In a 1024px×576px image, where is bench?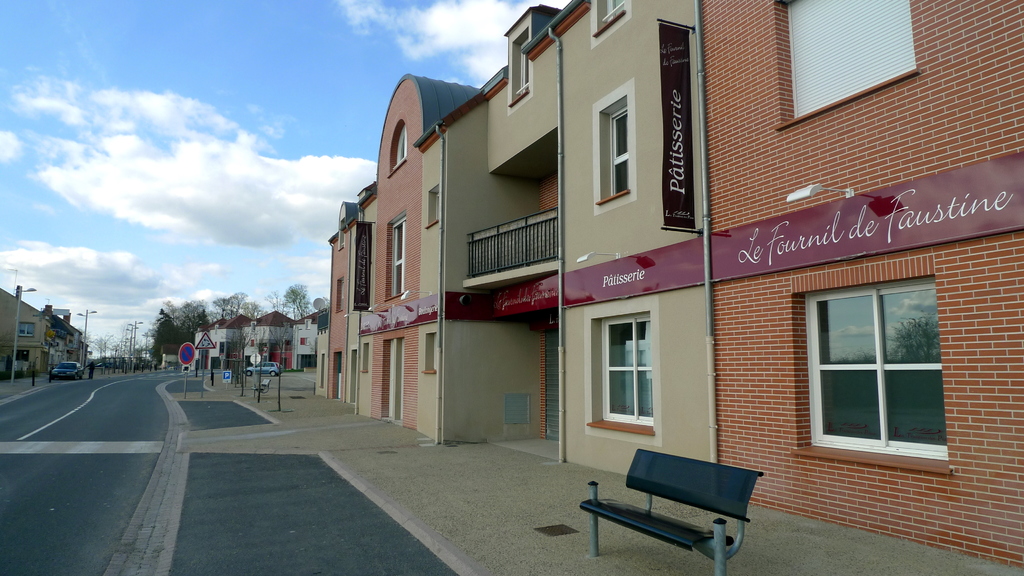
<bbox>572, 434, 776, 573</bbox>.
